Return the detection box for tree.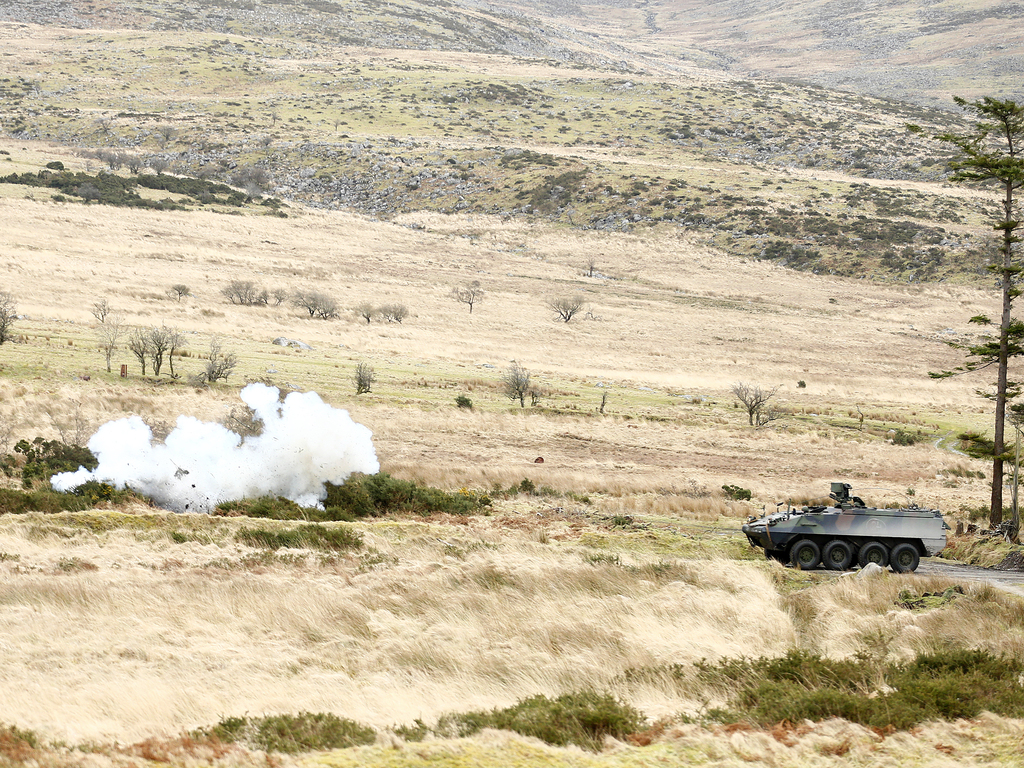
<bbox>914, 84, 1023, 541</bbox>.
